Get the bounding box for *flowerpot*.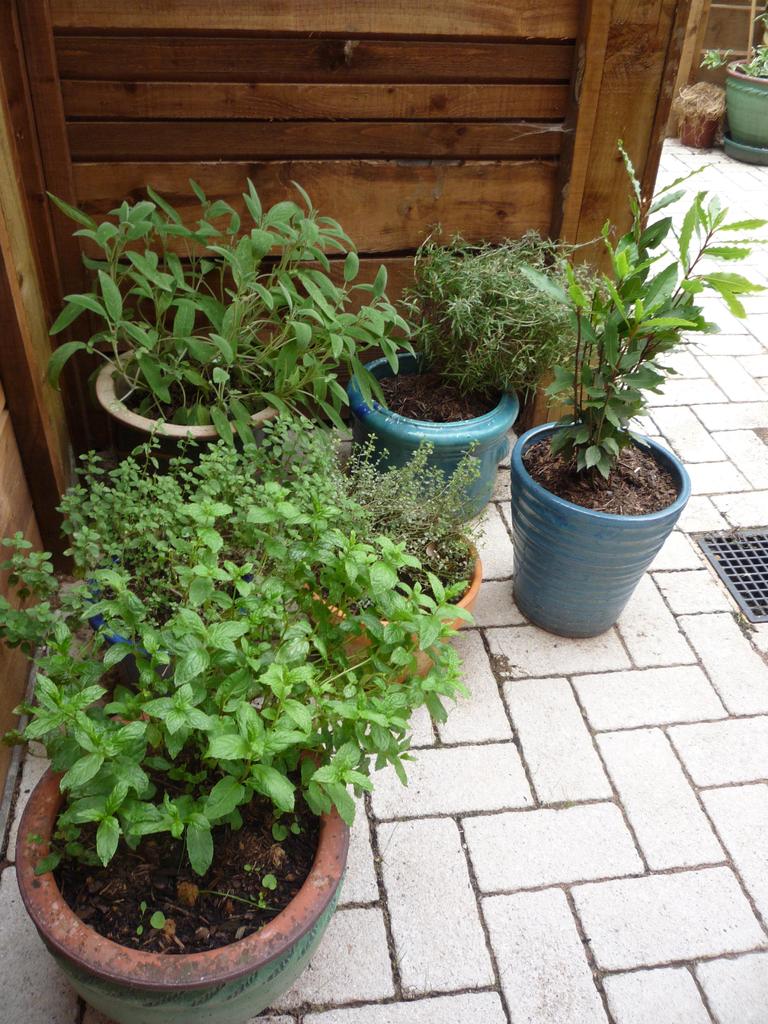
crop(303, 504, 484, 691).
